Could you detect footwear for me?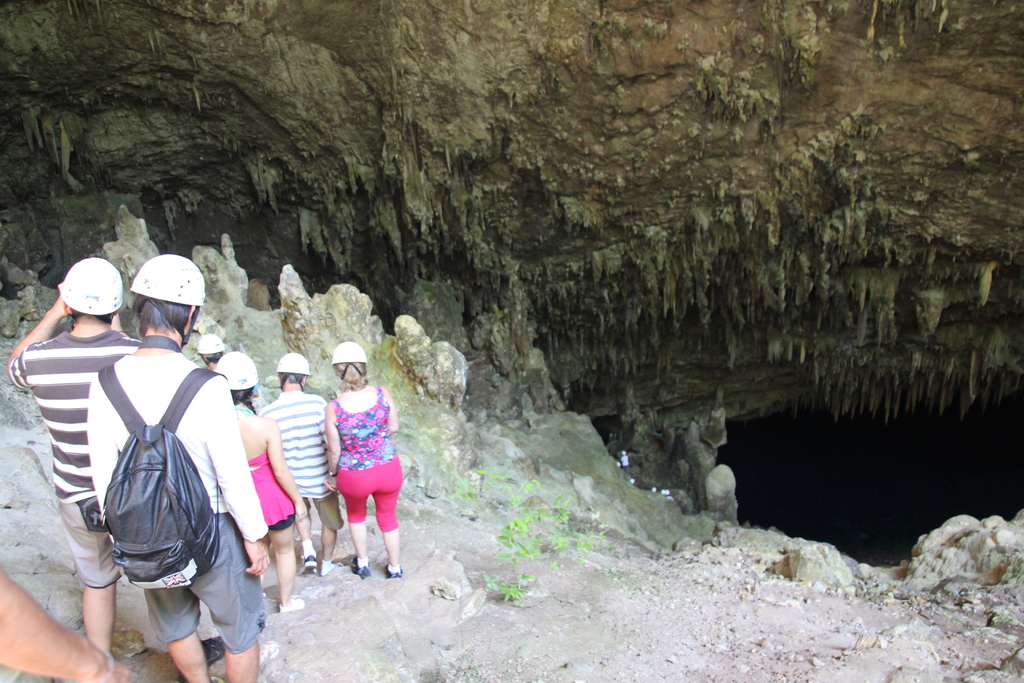
Detection result: left=346, top=548, right=371, bottom=581.
